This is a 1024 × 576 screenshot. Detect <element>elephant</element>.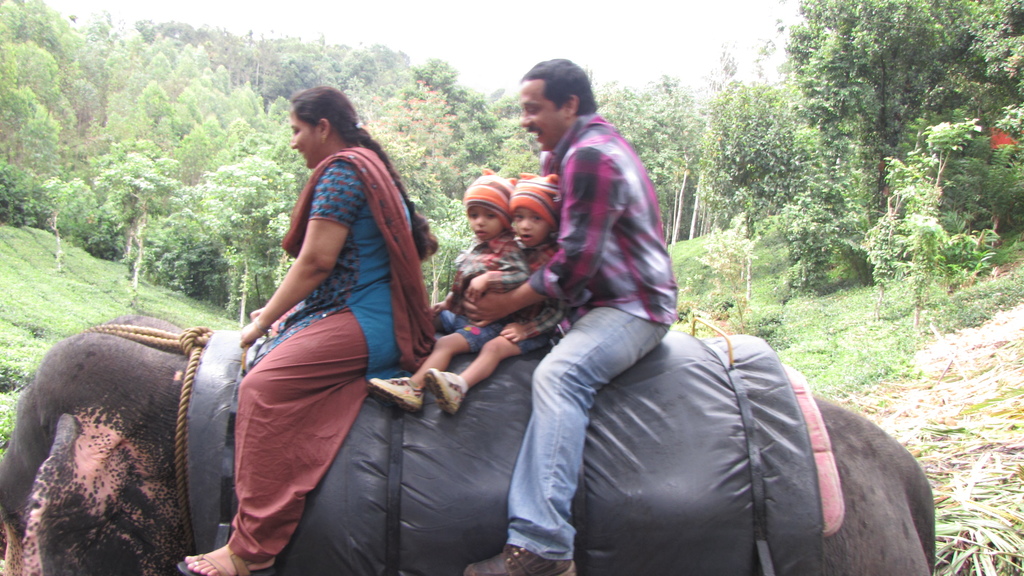
locate(0, 310, 938, 575).
